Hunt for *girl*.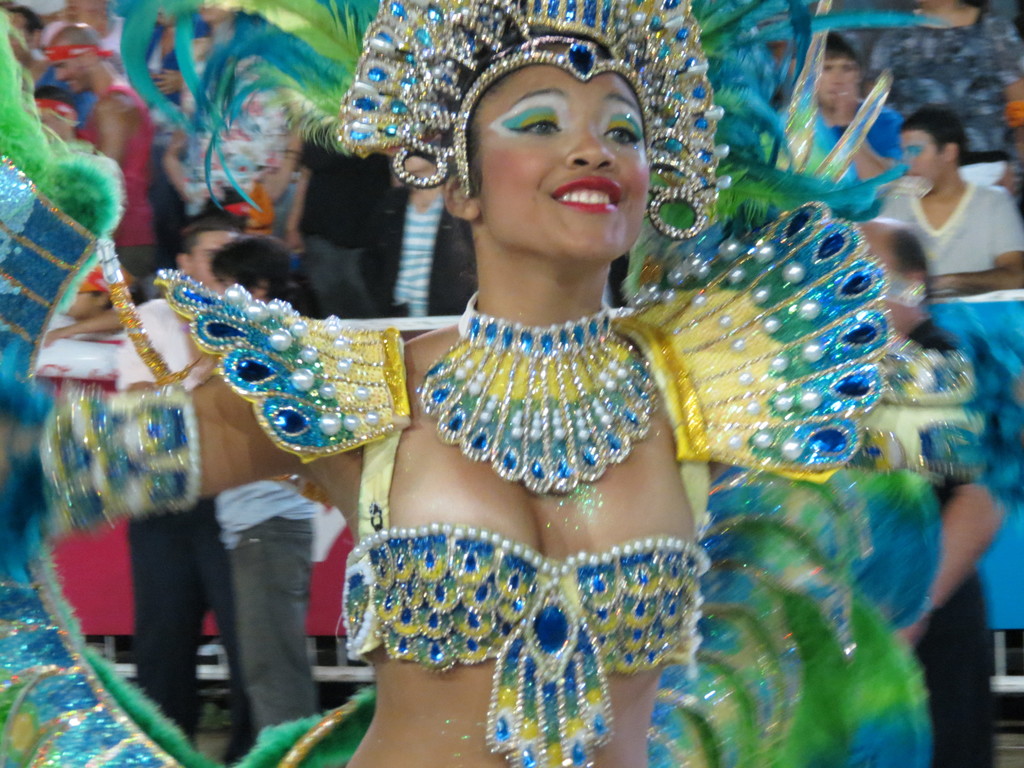
Hunted down at (0,0,1014,767).
